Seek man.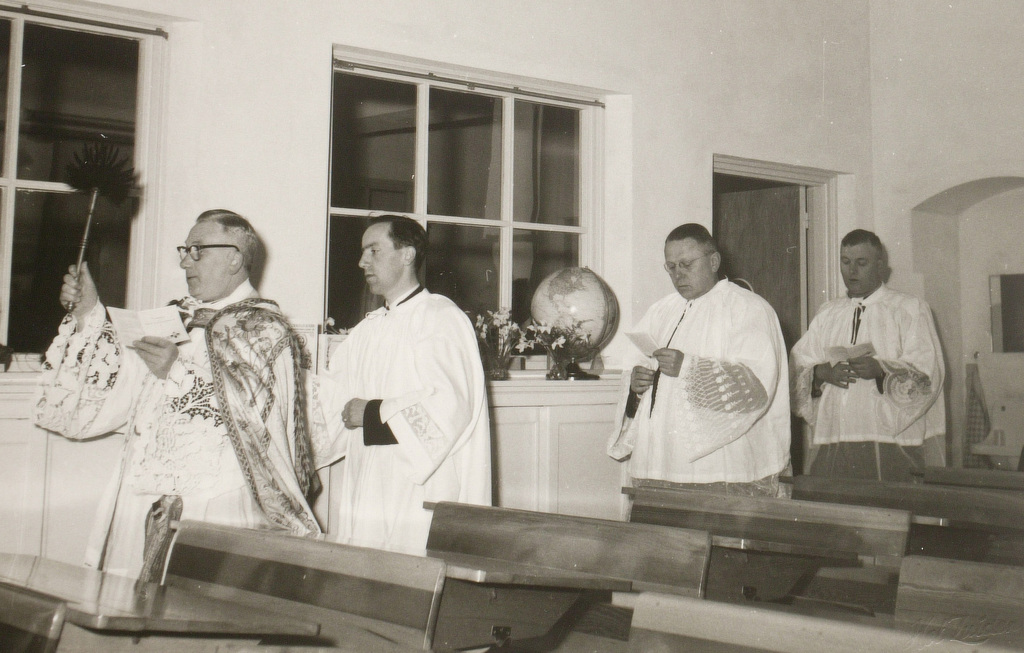
[606,221,792,520].
